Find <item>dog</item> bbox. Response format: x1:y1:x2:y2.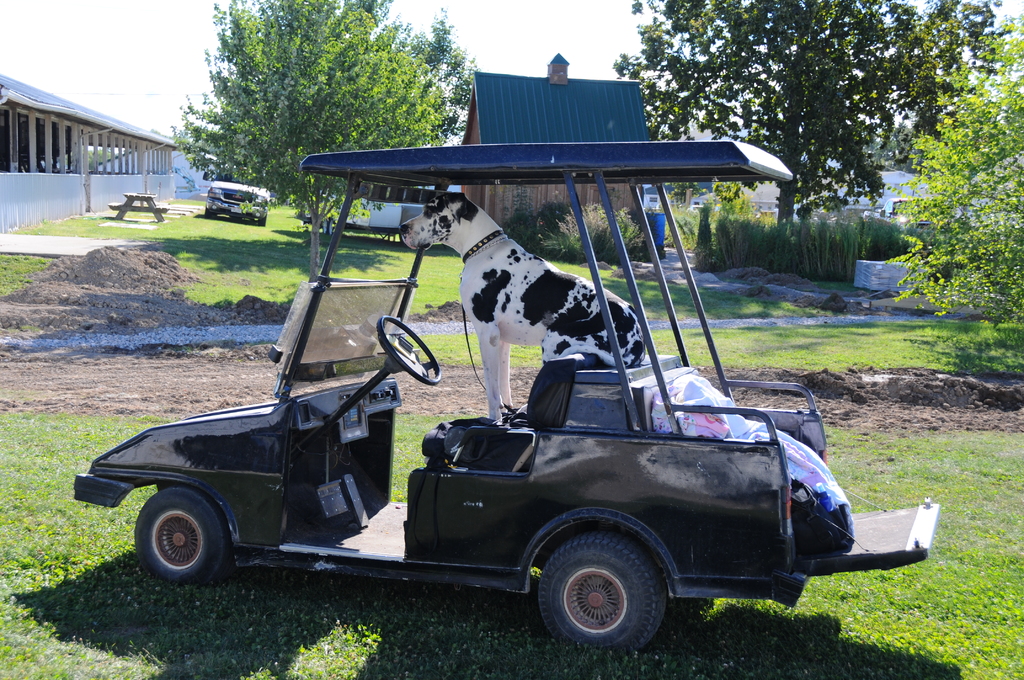
400:195:649:428.
